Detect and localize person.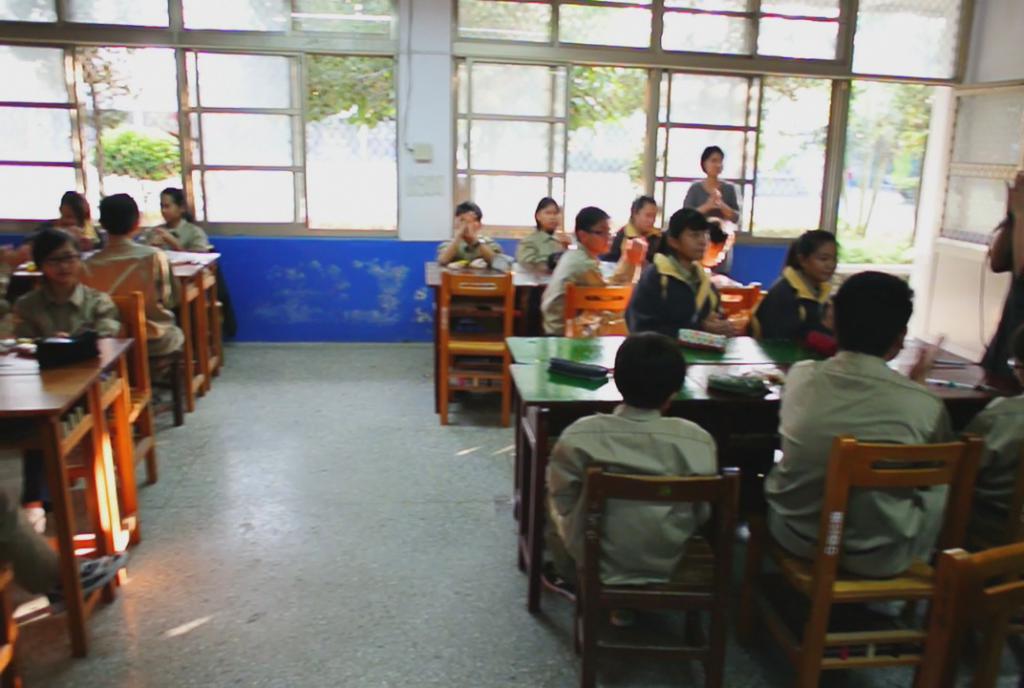
Localized at <box>145,190,220,262</box>.
